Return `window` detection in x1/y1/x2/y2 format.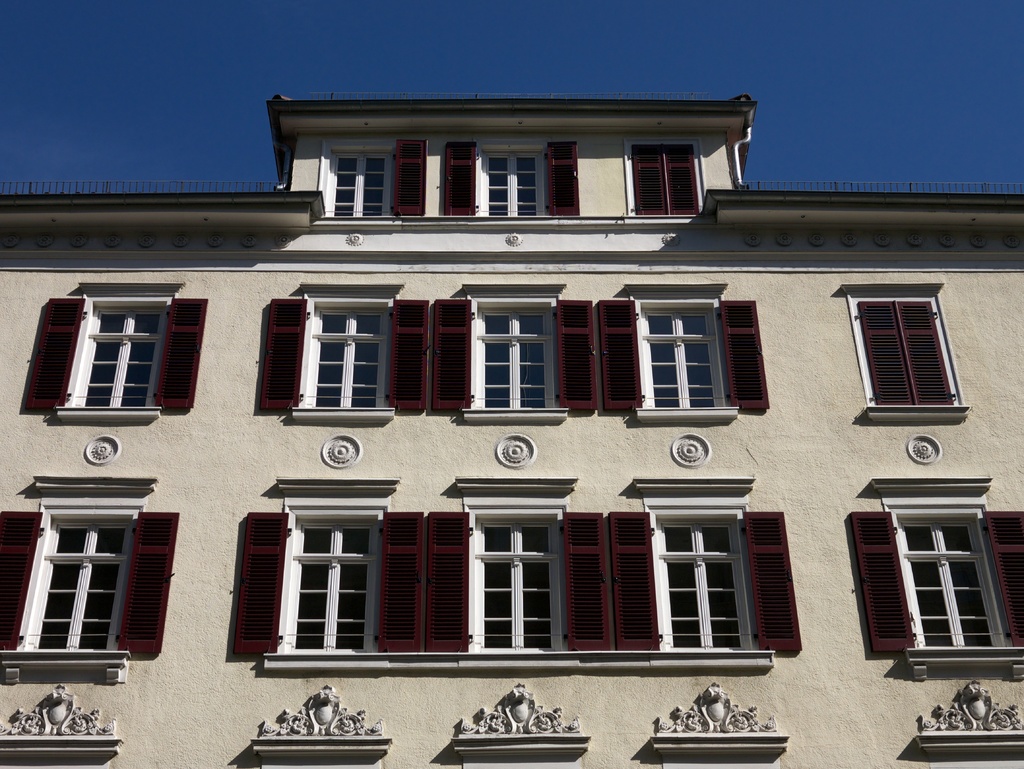
481/521/555/654.
